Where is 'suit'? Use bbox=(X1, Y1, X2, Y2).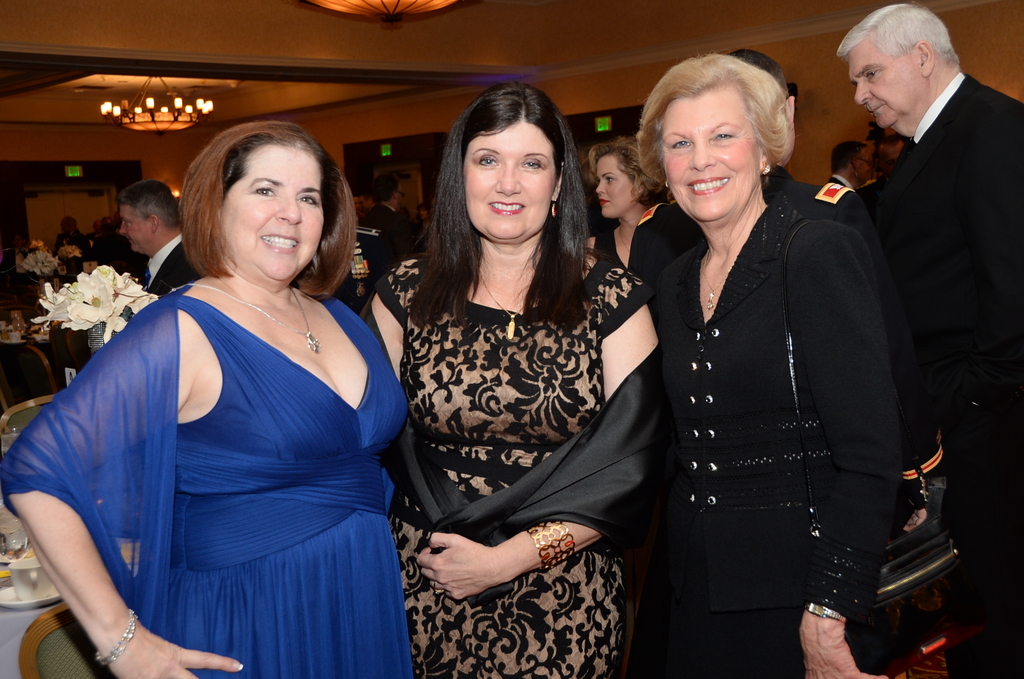
bbox=(620, 161, 956, 507).
